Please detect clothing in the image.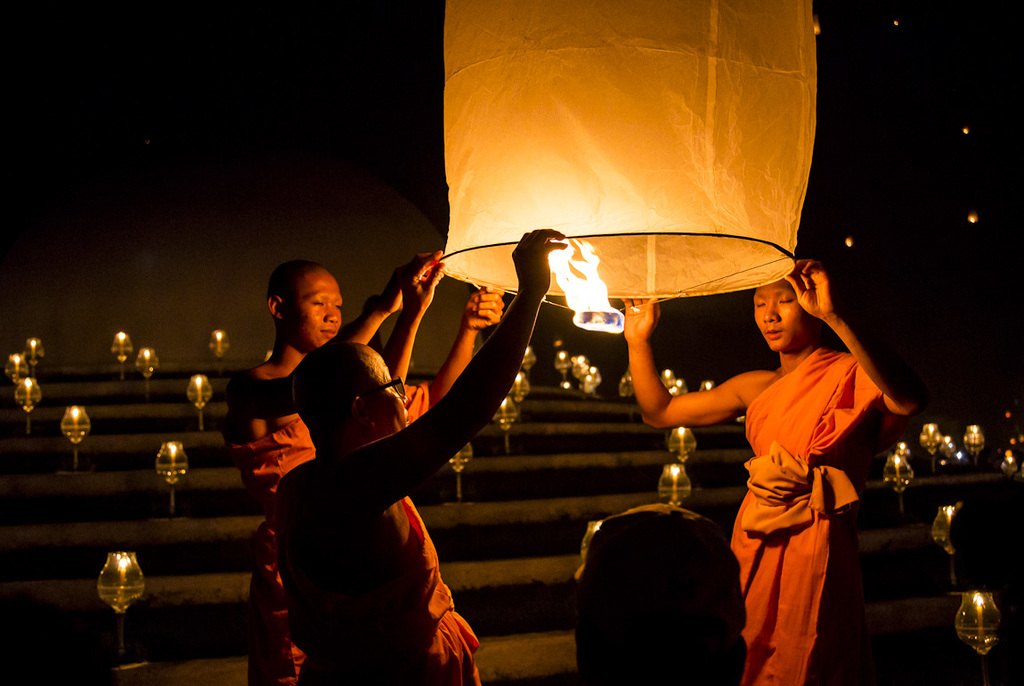
728/348/891/685.
